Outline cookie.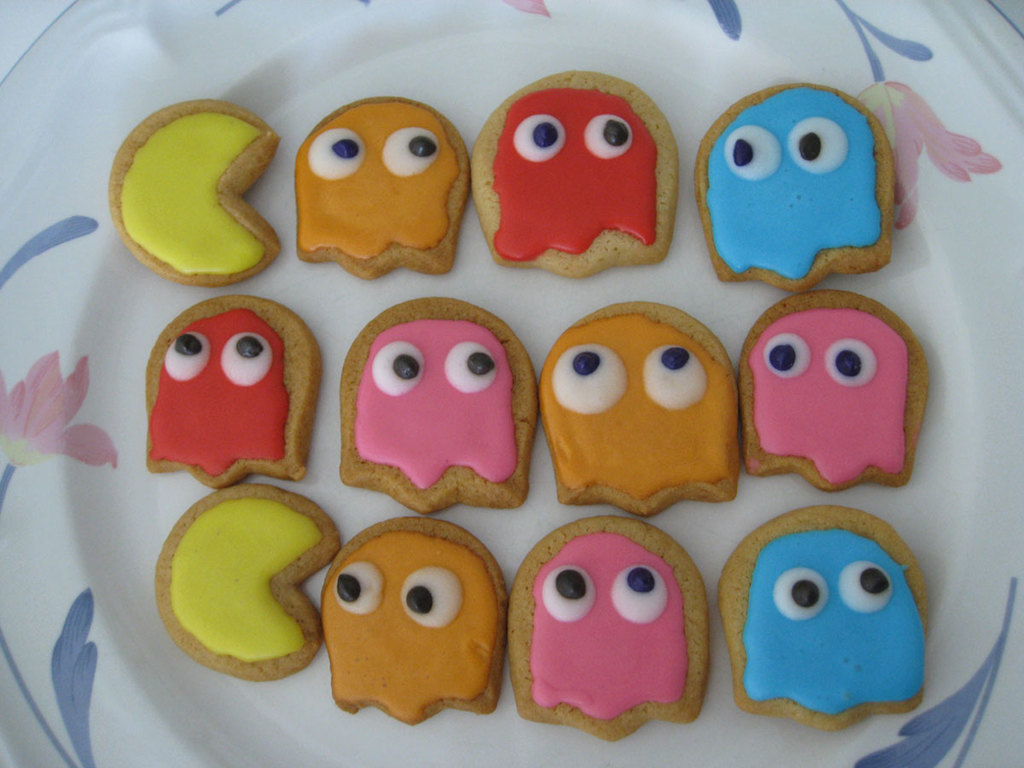
Outline: box=[145, 291, 325, 492].
